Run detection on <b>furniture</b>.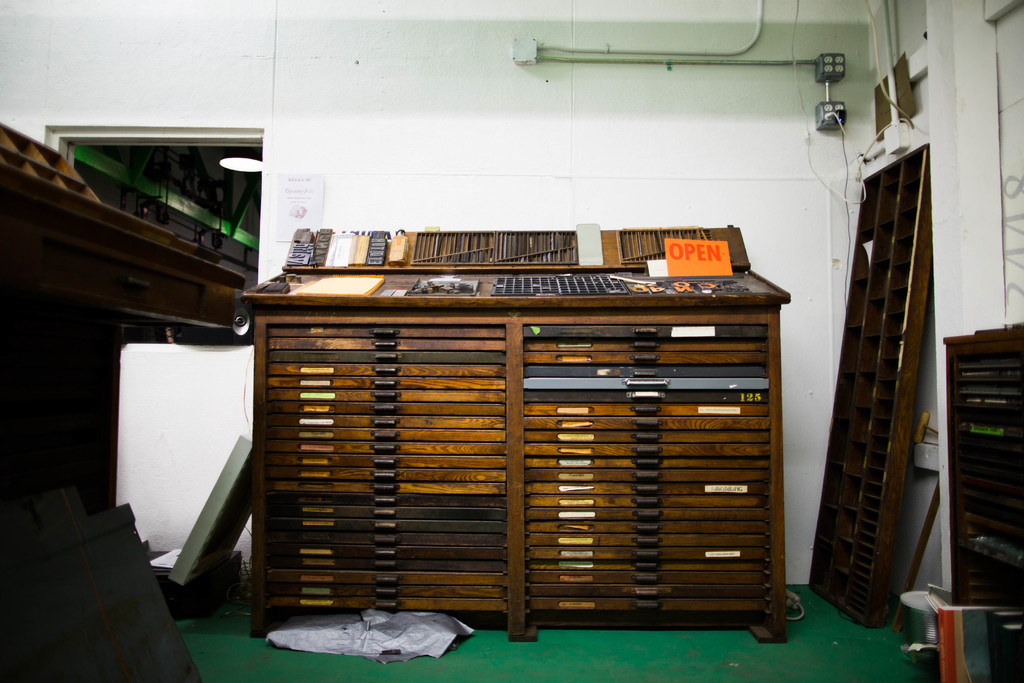
Result: select_region(0, 124, 259, 548).
